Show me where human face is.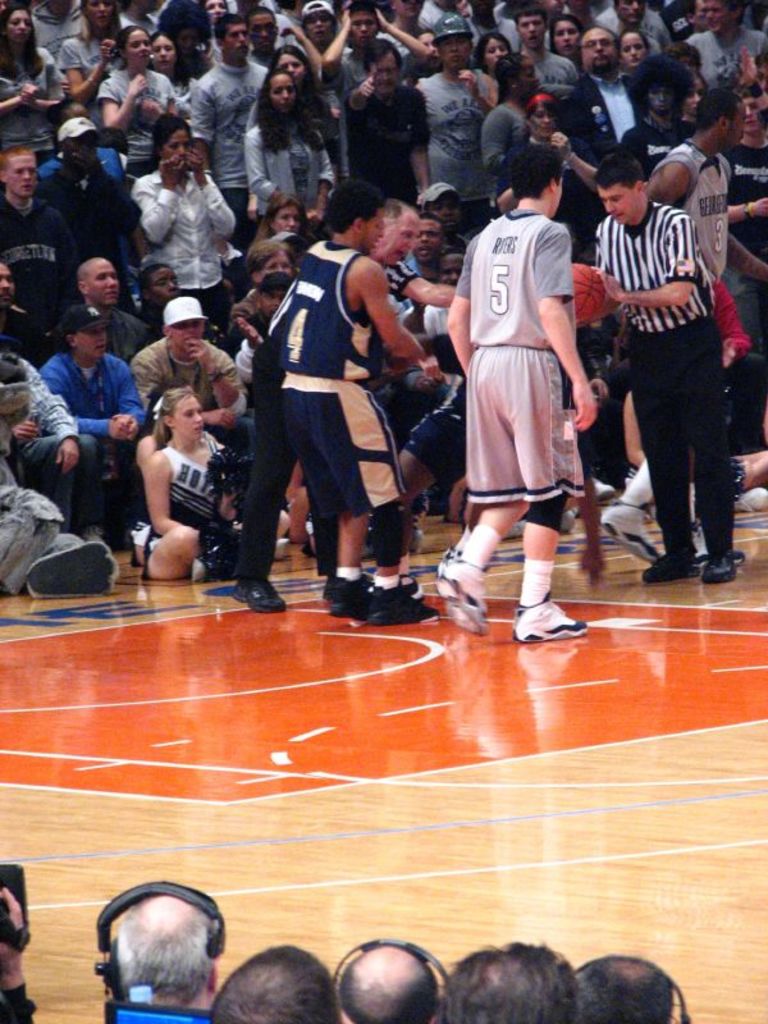
human face is at locate(484, 32, 507, 72).
